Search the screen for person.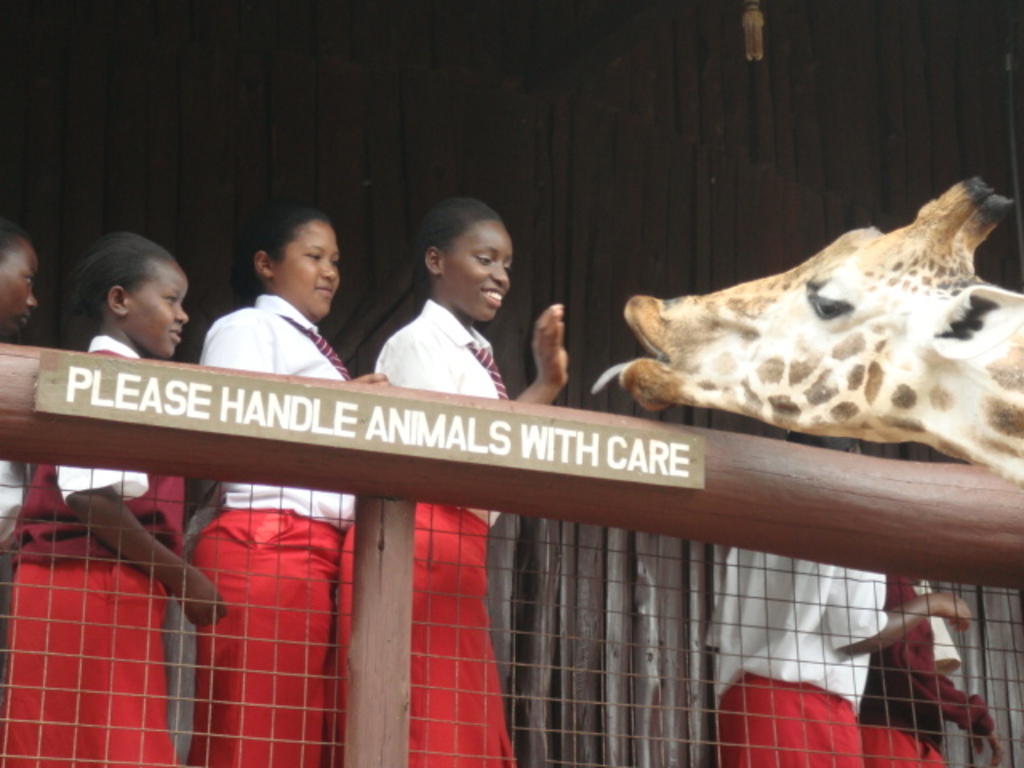
Found at (left=0, top=229, right=38, bottom=616).
